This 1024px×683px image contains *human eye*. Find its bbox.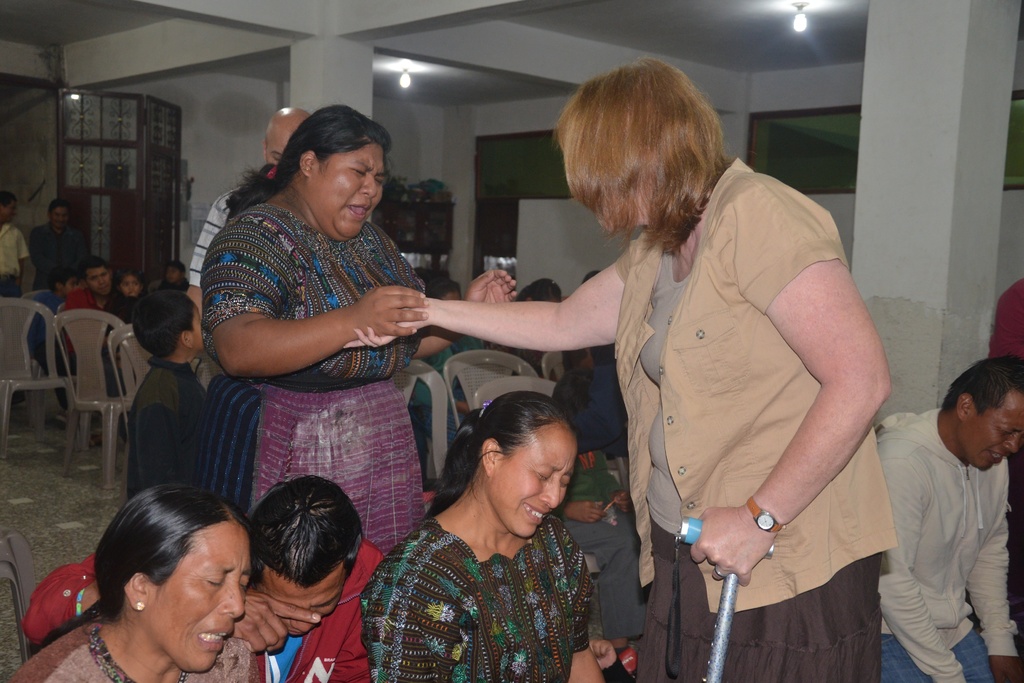
crop(202, 573, 223, 591).
